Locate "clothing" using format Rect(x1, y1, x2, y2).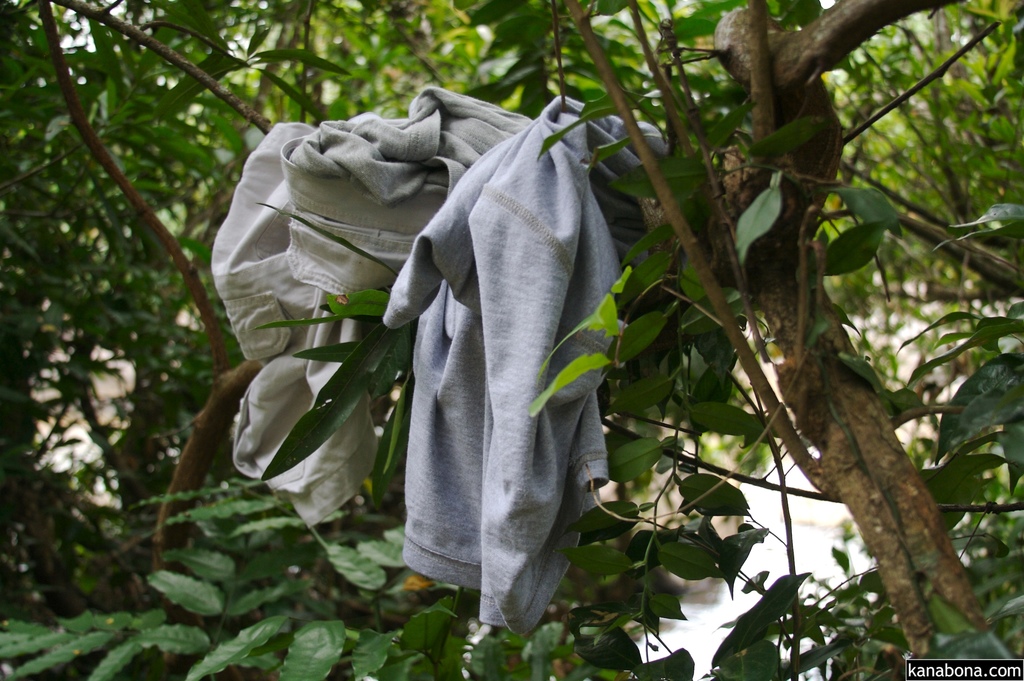
Rect(379, 91, 680, 635).
